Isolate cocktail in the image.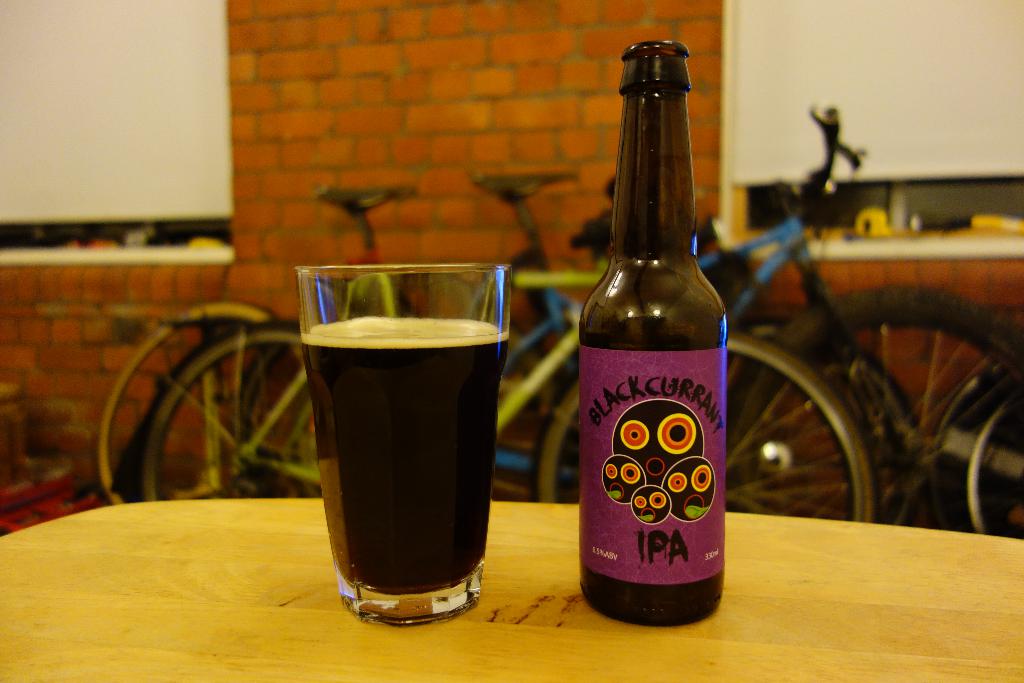
Isolated region: Rect(291, 261, 503, 614).
